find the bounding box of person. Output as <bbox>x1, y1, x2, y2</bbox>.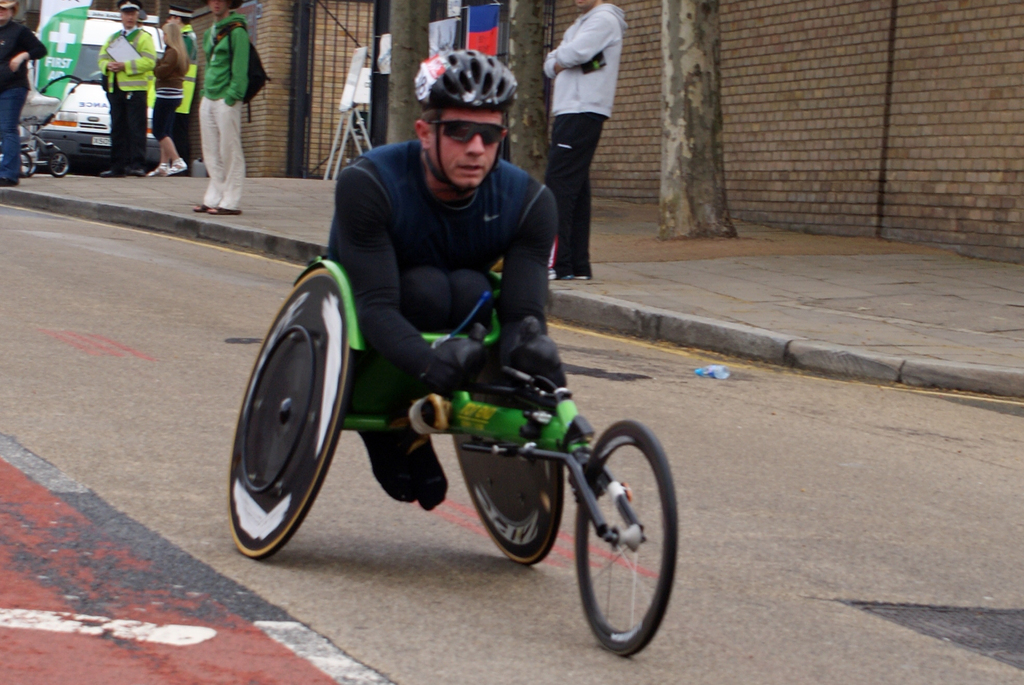
<bbox>98, 0, 161, 178</bbox>.
